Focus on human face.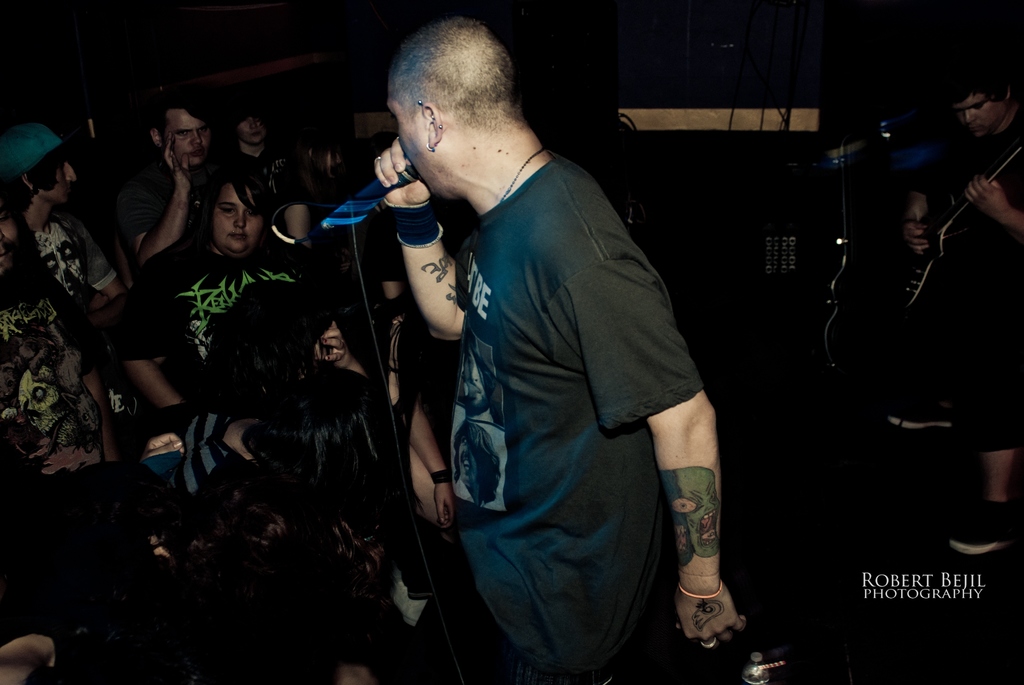
Focused at 242 106 264 141.
